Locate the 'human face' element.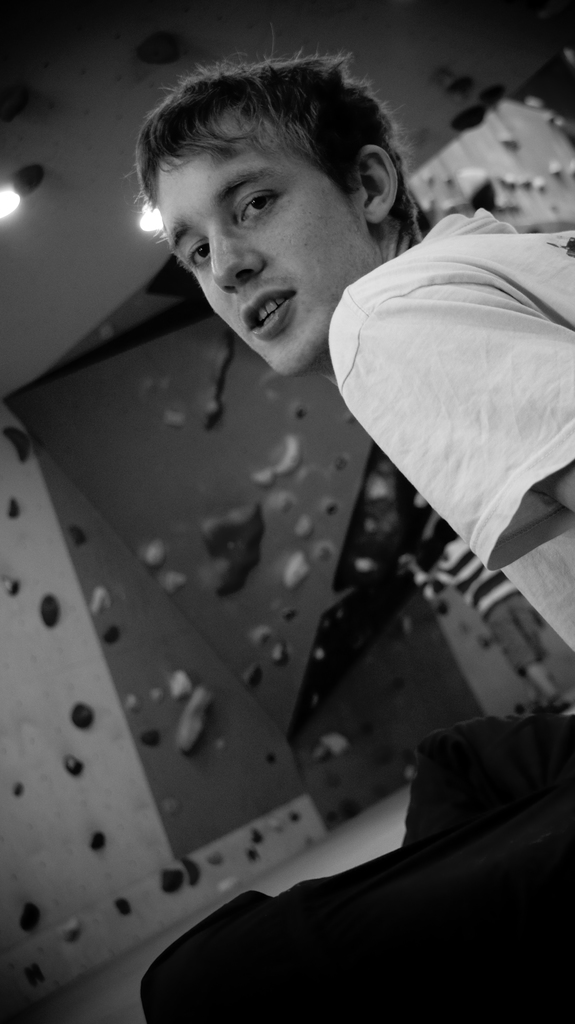
Element bbox: detection(162, 102, 372, 362).
